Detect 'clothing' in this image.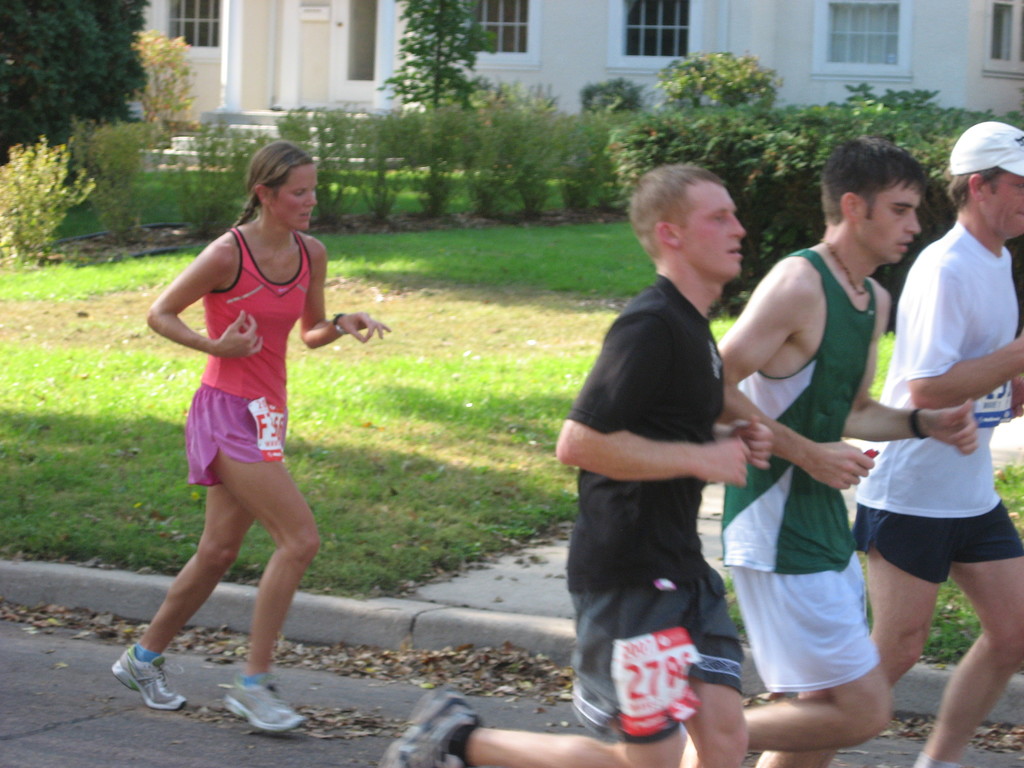
Detection: left=186, top=226, right=293, bottom=481.
